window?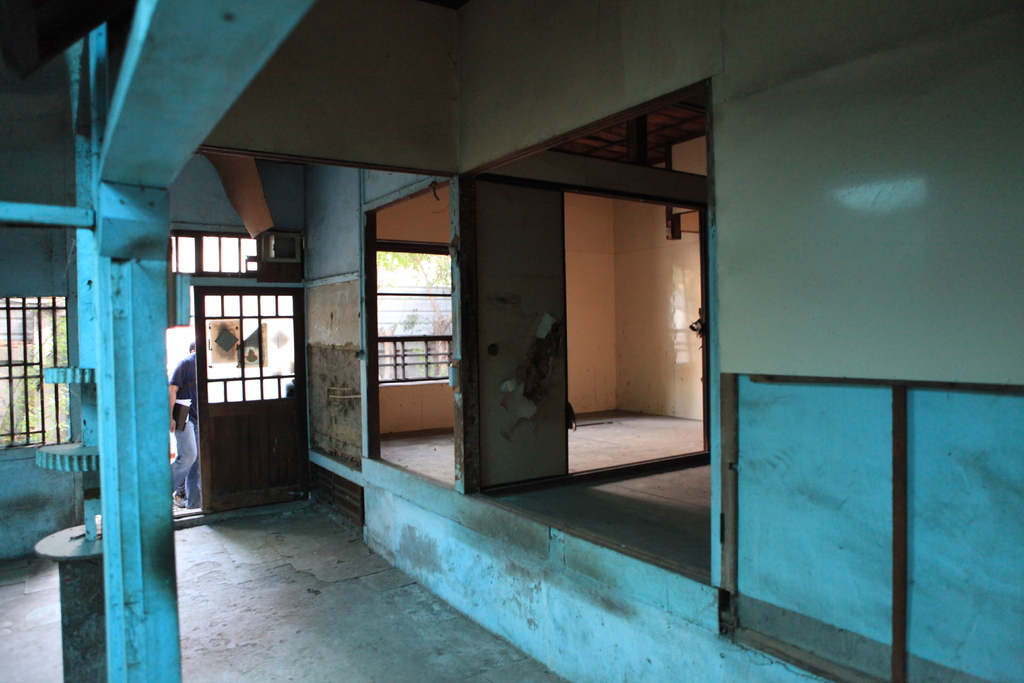
371, 245, 454, 384
